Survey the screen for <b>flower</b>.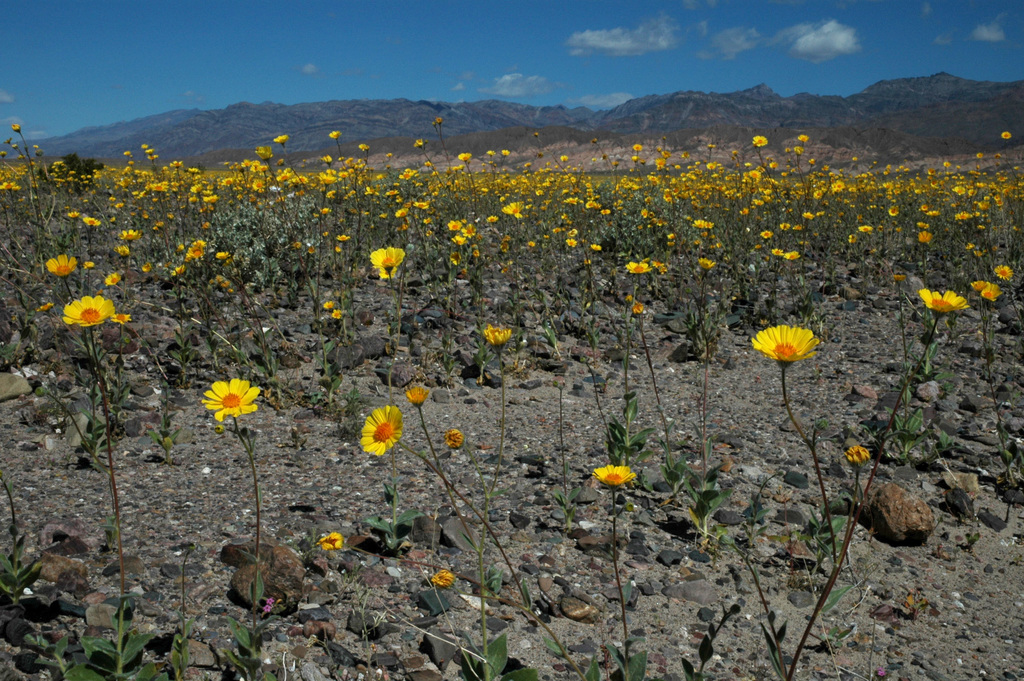
Survey found: detection(992, 267, 1011, 285).
